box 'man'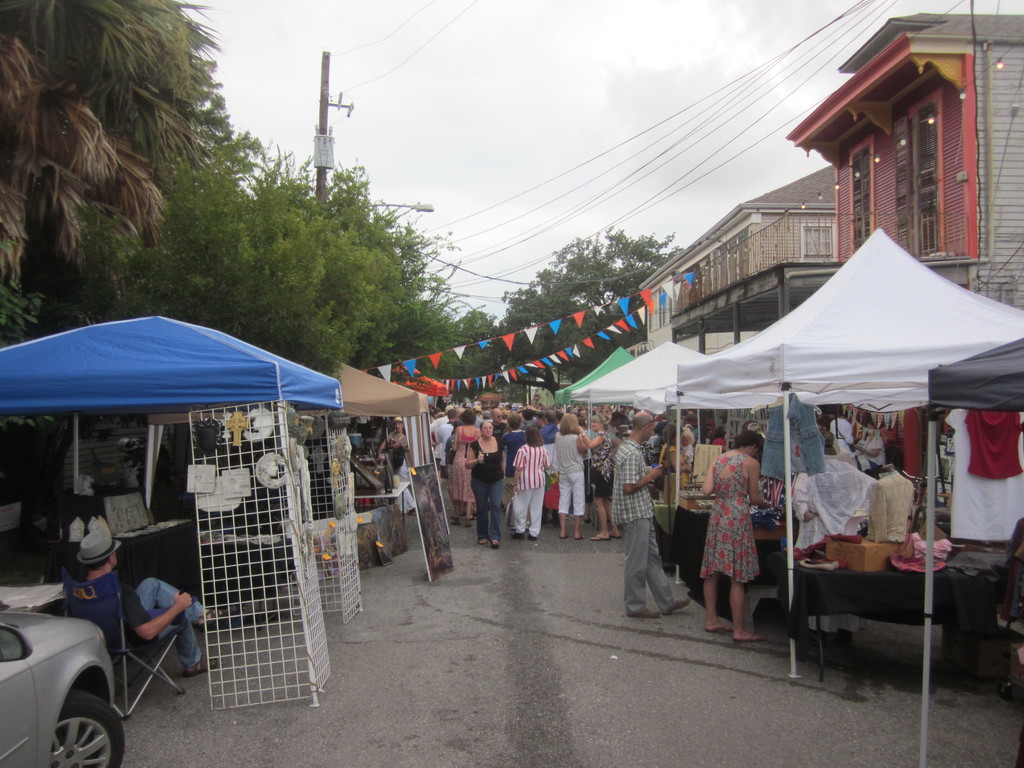
(left=611, top=410, right=691, bottom=618)
